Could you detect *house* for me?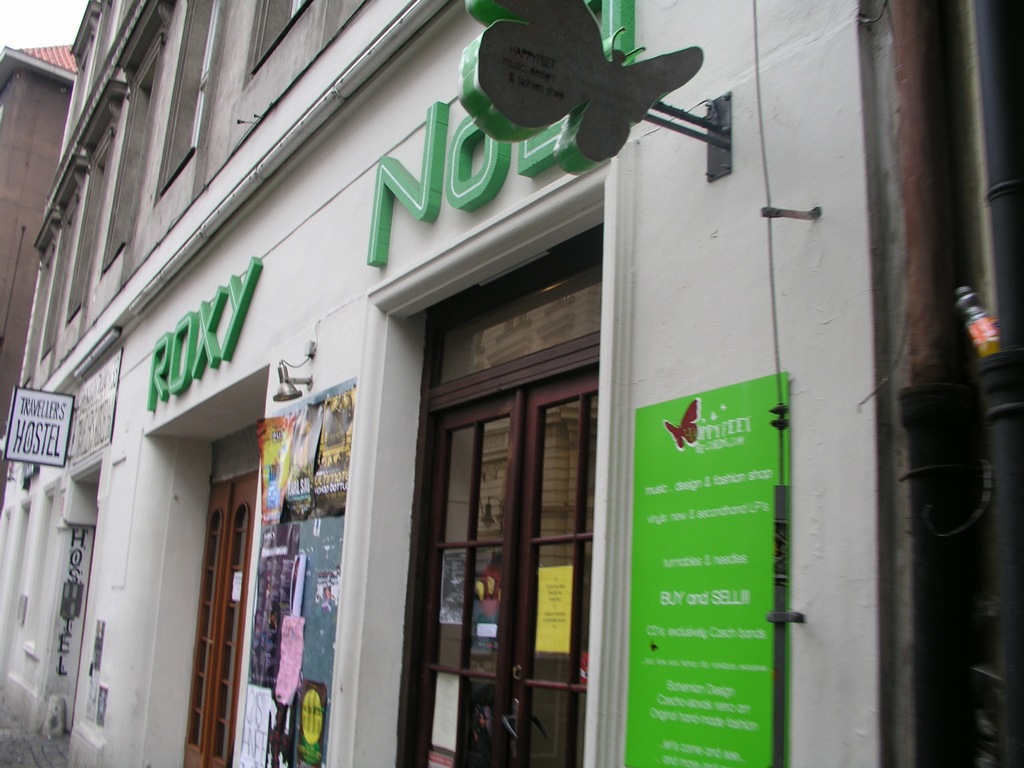
Detection result: [left=0, top=0, right=1023, bottom=767].
